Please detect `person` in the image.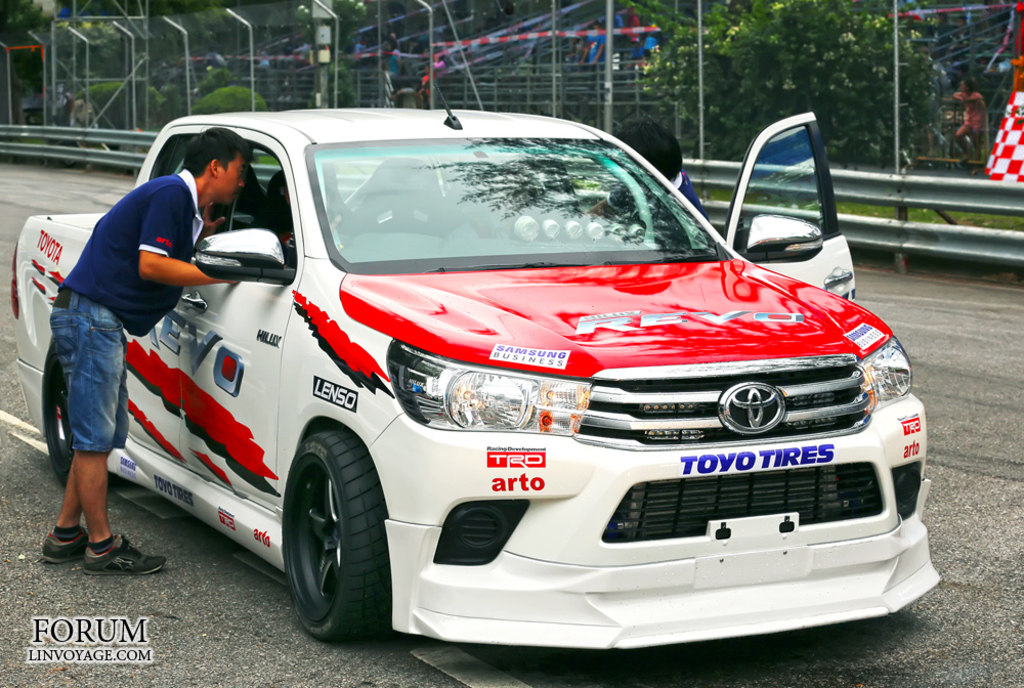
bbox(567, 112, 700, 254).
